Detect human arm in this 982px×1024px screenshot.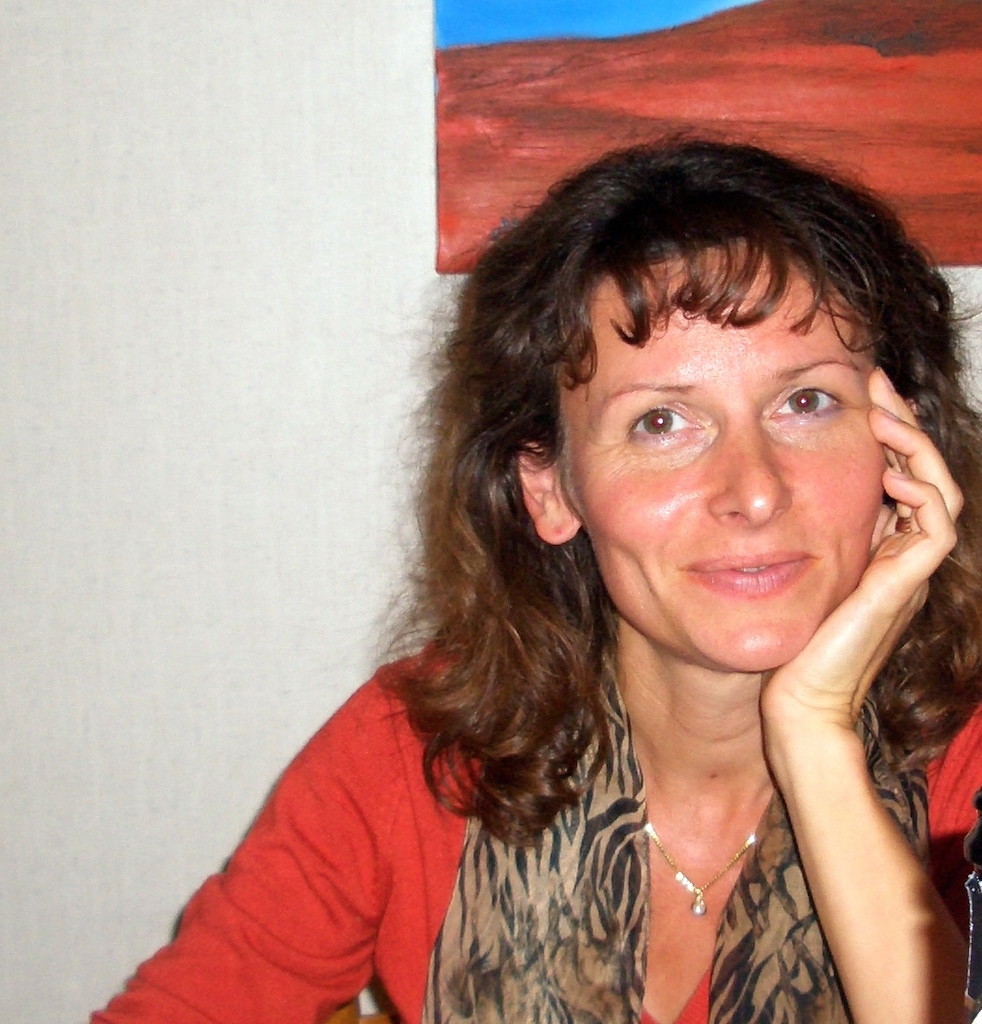
Detection: l=91, t=645, r=521, b=1019.
